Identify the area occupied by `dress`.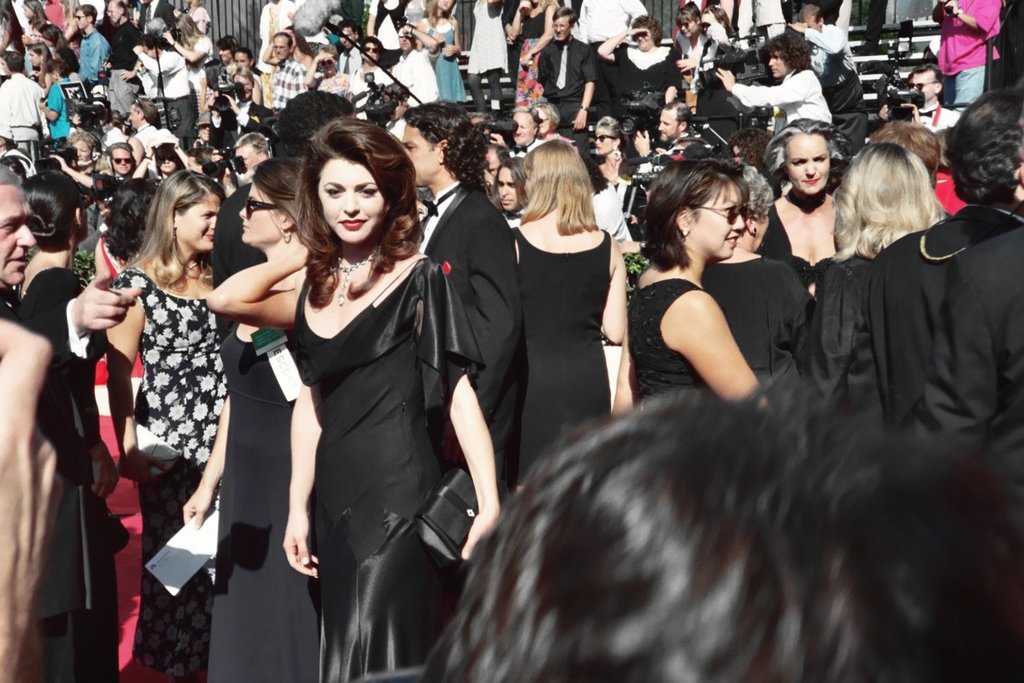
Area: <bbox>513, 220, 618, 482</bbox>.
